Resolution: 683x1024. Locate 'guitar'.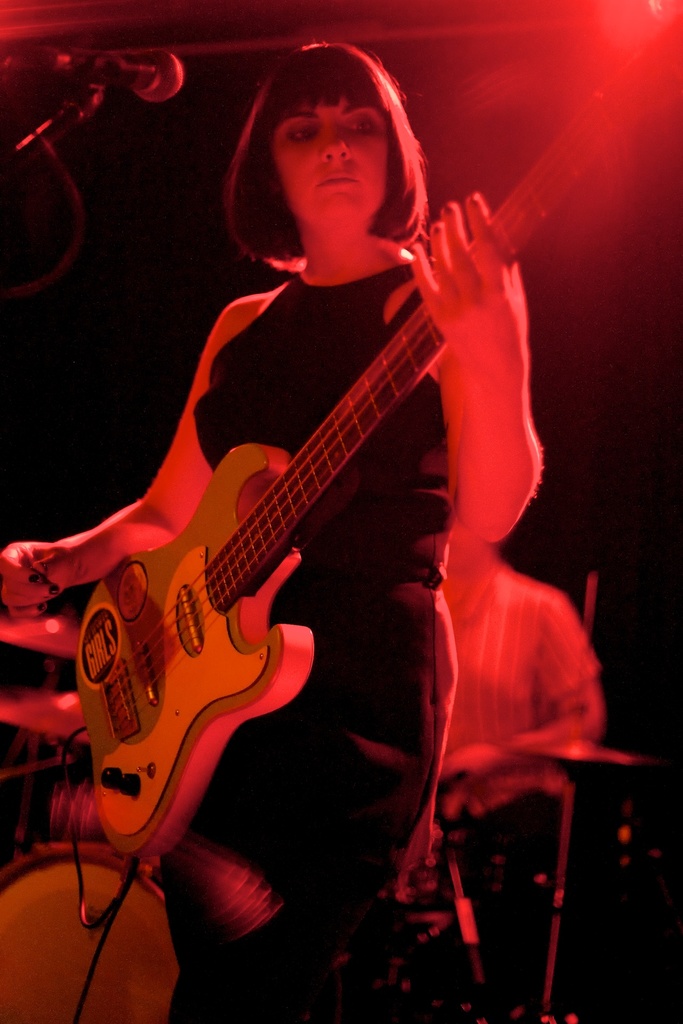
(26, 184, 566, 860).
